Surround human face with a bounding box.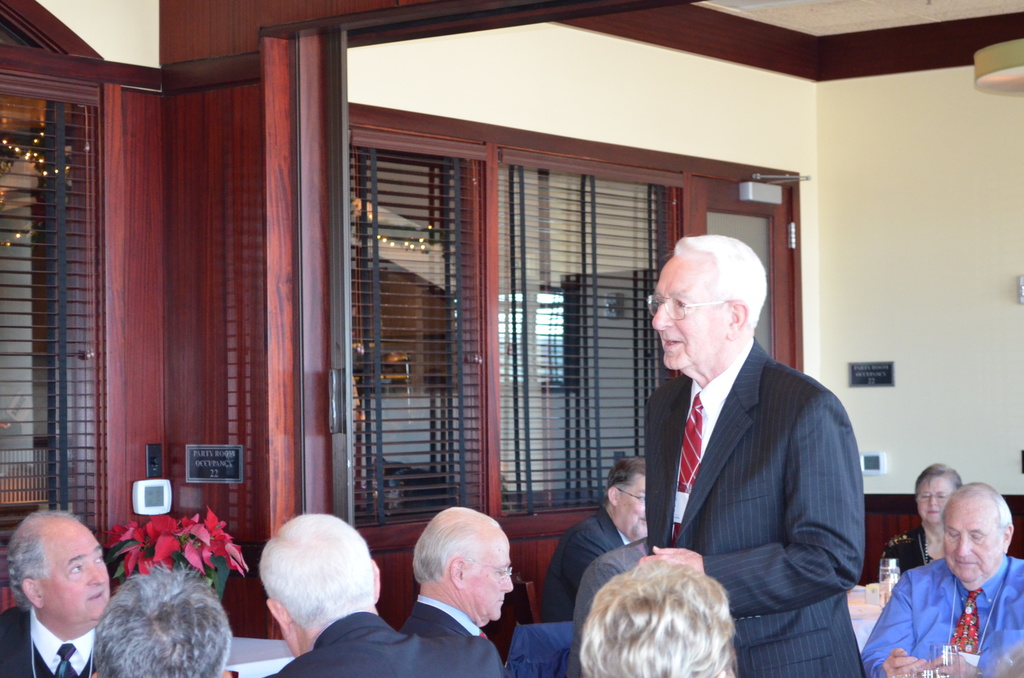
(x1=40, y1=521, x2=106, y2=622).
